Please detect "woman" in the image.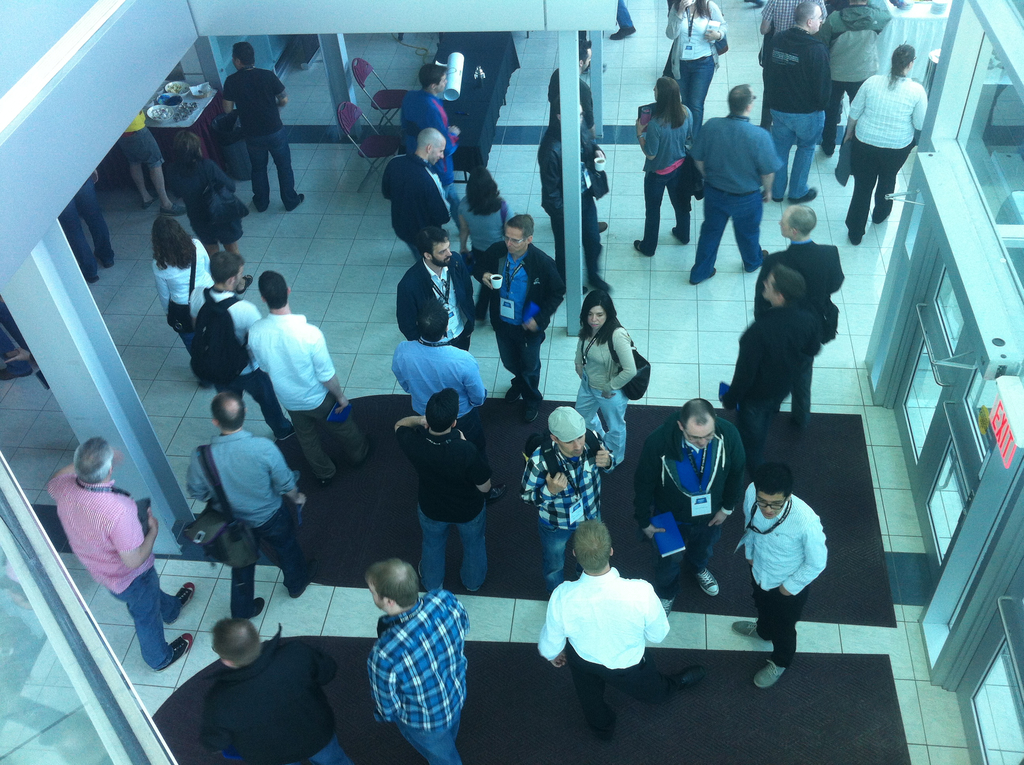
(left=669, top=0, right=728, bottom=122).
